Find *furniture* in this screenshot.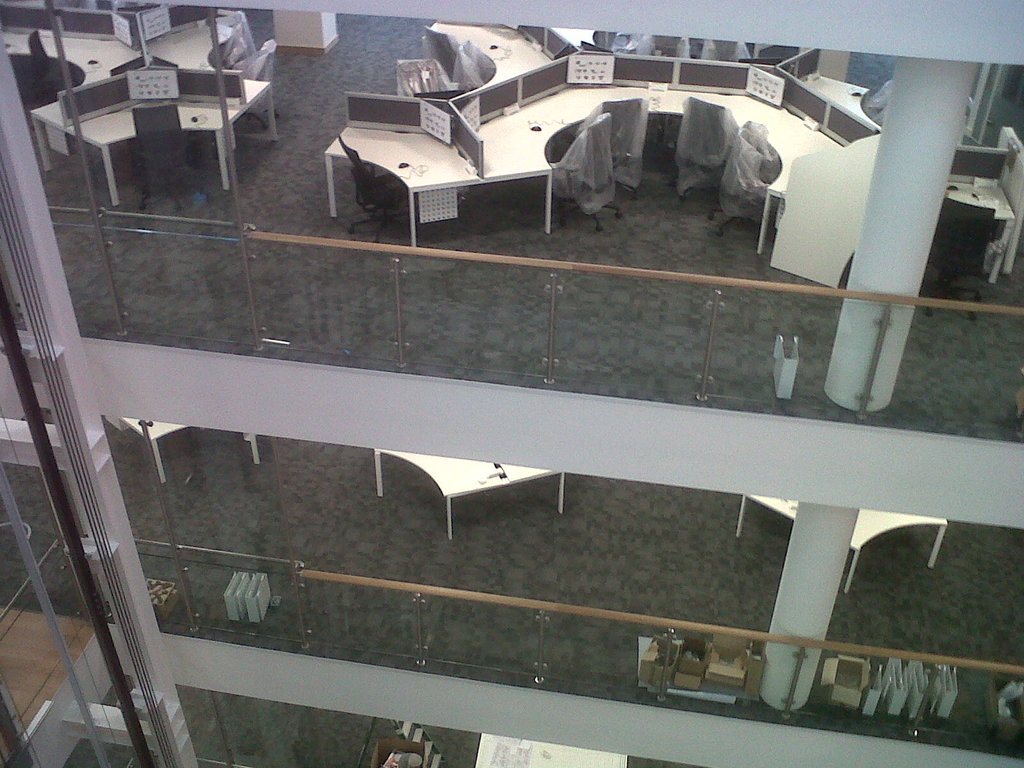
The bounding box for *furniture* is <box>372,744,428,767</box>.
